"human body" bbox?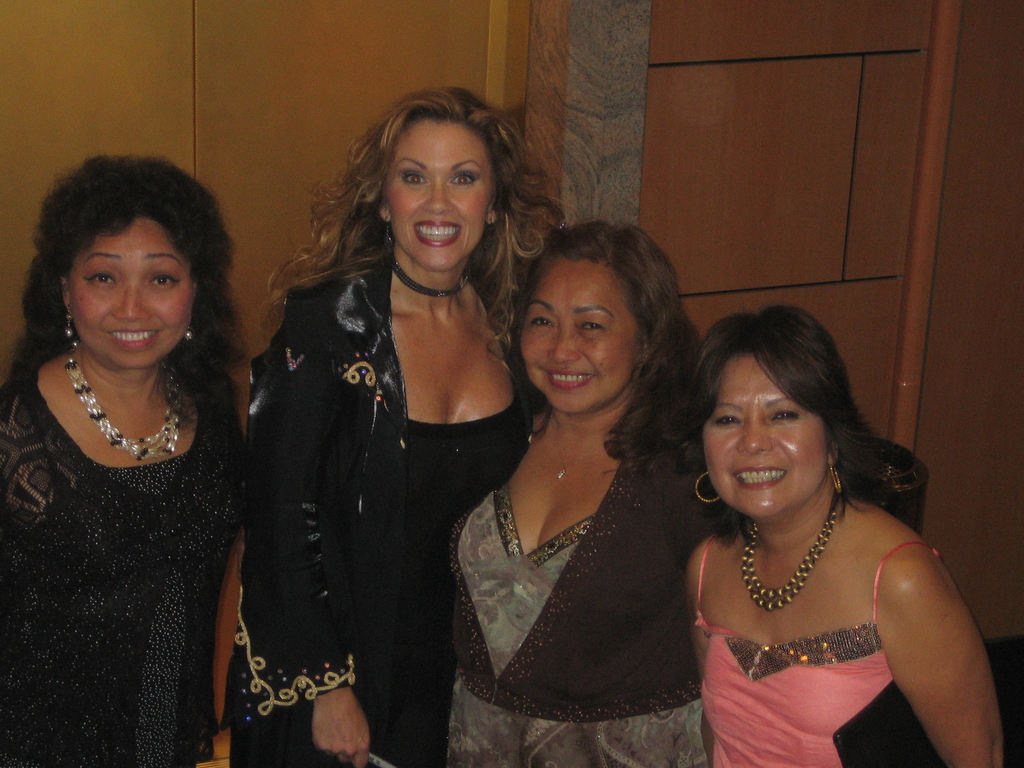
pyautogui.locateOnScreen(682, 292, 1013, 767)
